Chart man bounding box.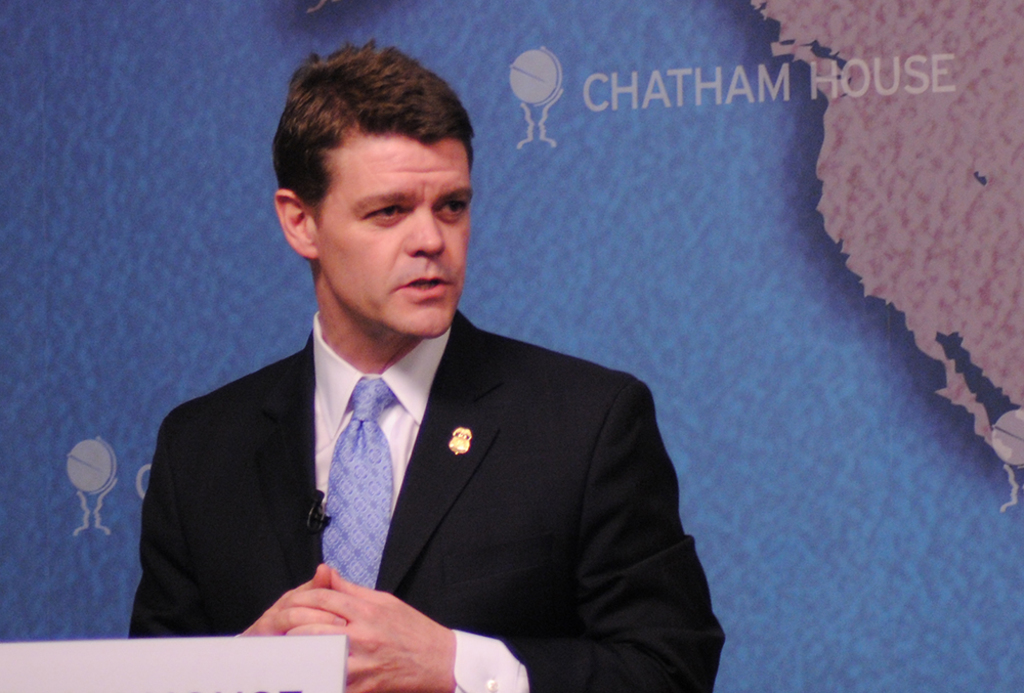
Charted: bbox=[127, 86, 718, 674].
